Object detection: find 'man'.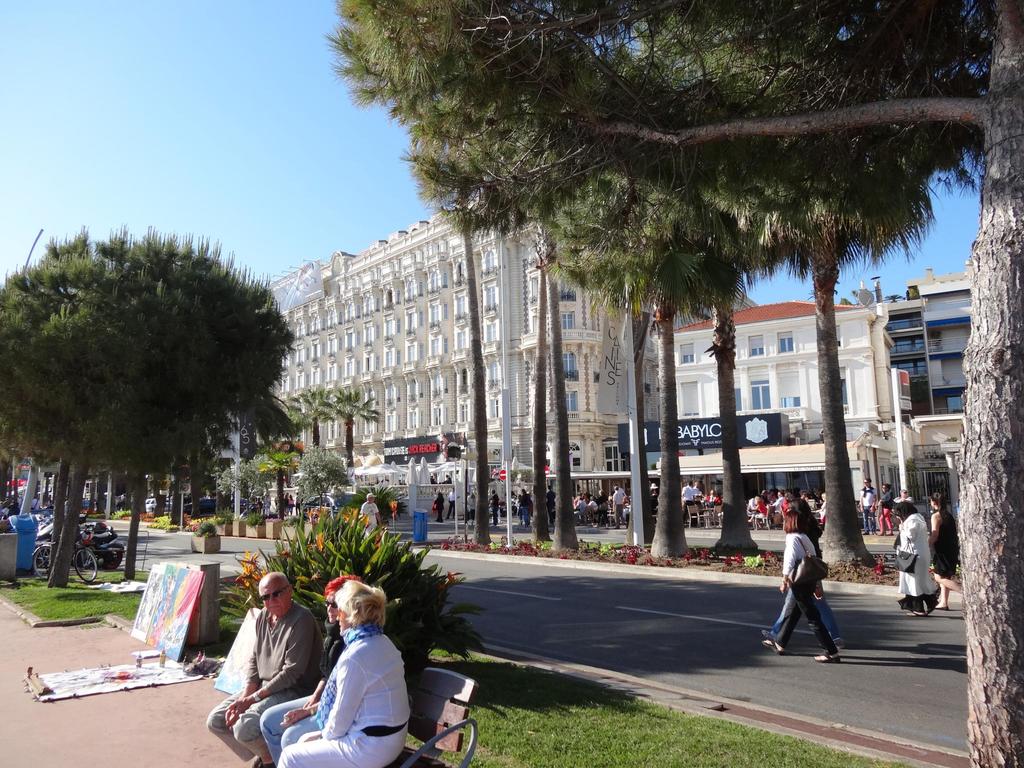
bbox=[683, 481, 696, 524].
